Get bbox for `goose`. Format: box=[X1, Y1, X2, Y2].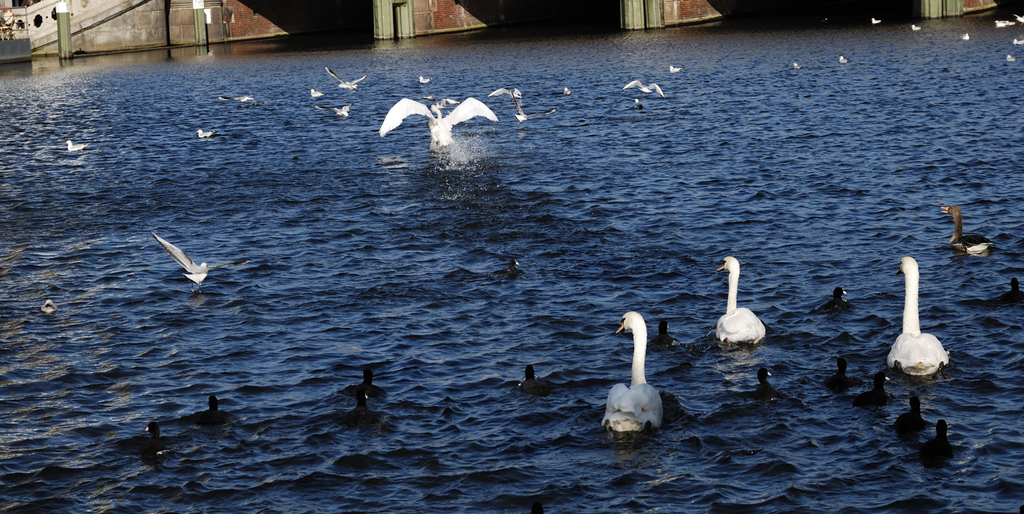
box=[747, 365, 781, 400].
